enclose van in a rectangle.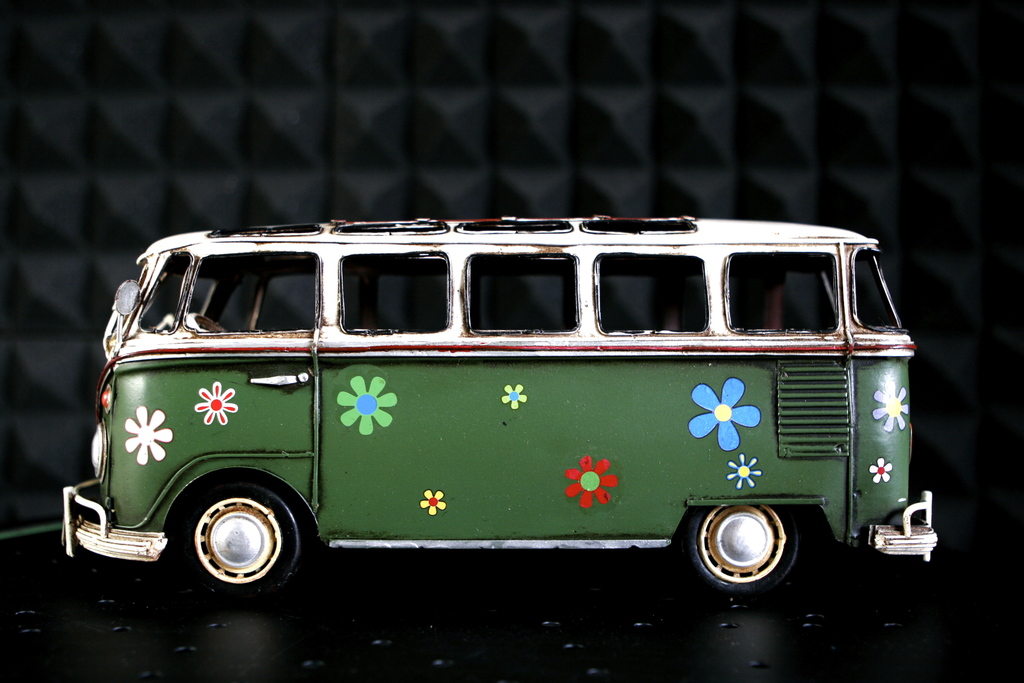
<bbox>59, 214, 940, 605</bbox>.
